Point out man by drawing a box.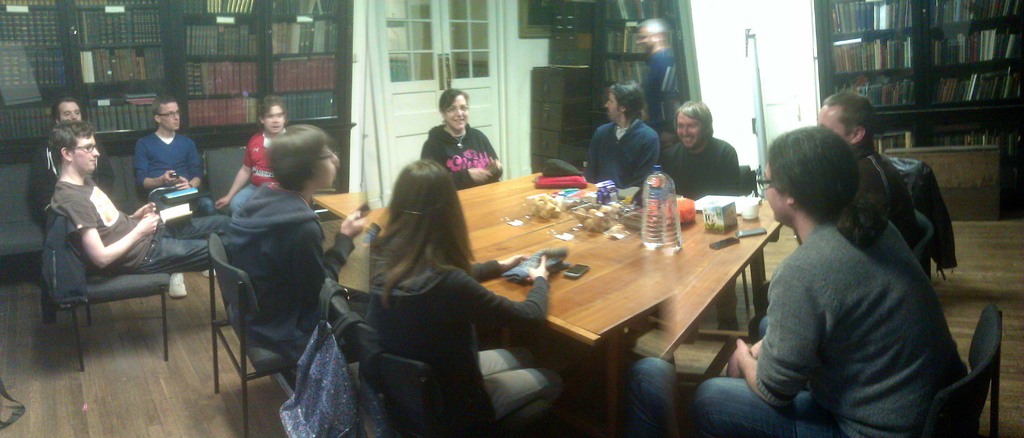
(588,96,664,192).
